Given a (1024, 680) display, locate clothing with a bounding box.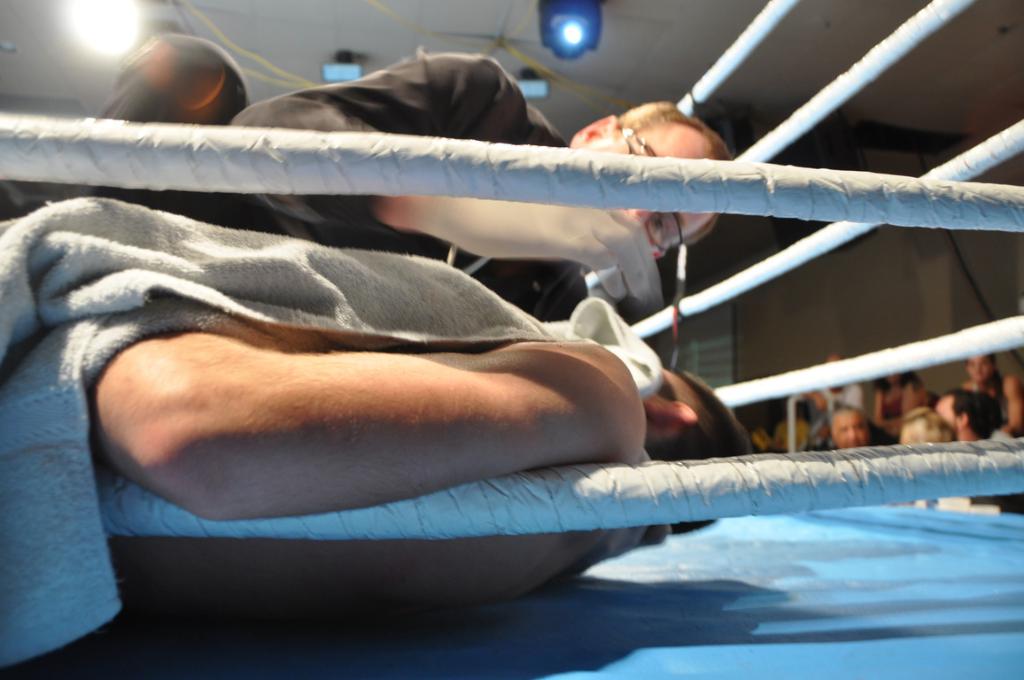
Located: 81, 33, 586, 321.
